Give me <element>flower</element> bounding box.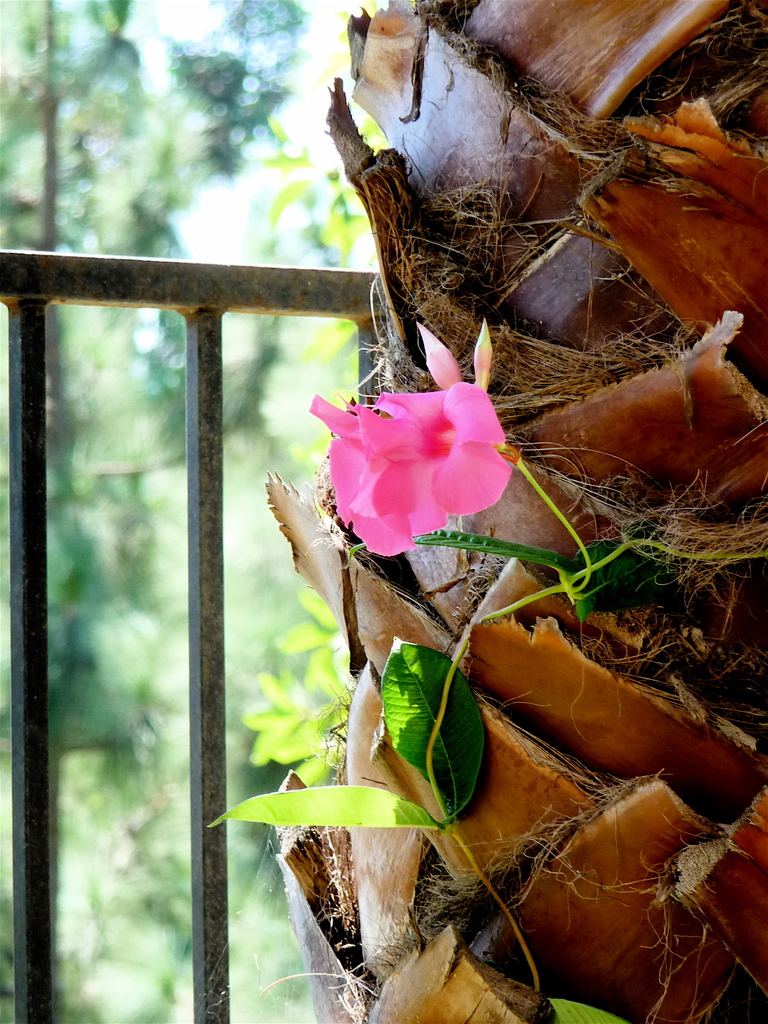
308,392,513,559.
